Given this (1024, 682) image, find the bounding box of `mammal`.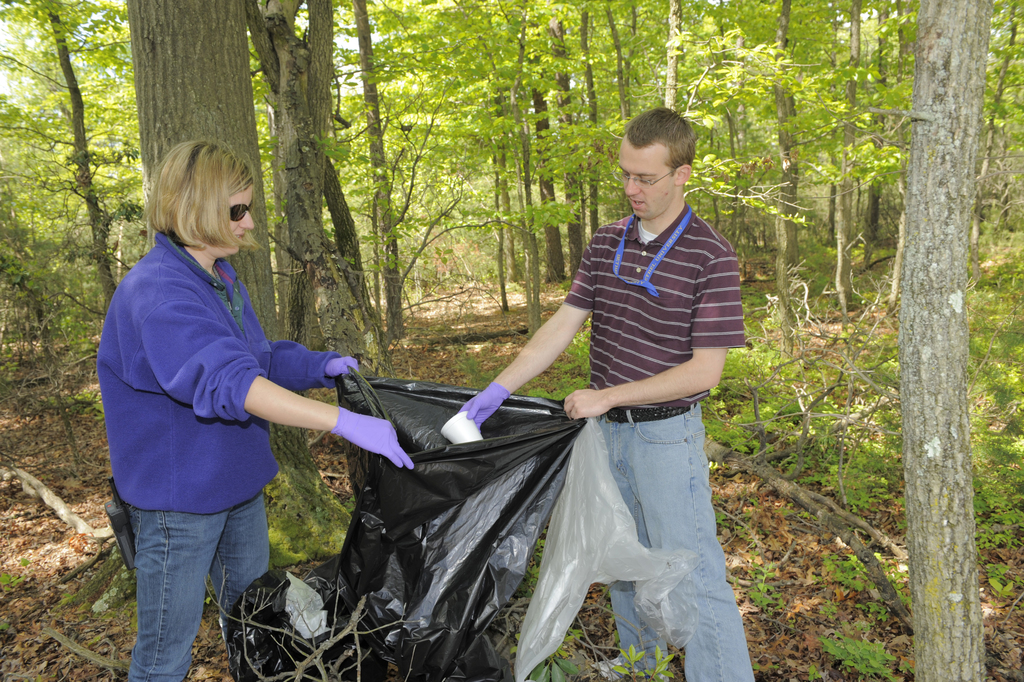
box=[93, 139, 414, 681].
